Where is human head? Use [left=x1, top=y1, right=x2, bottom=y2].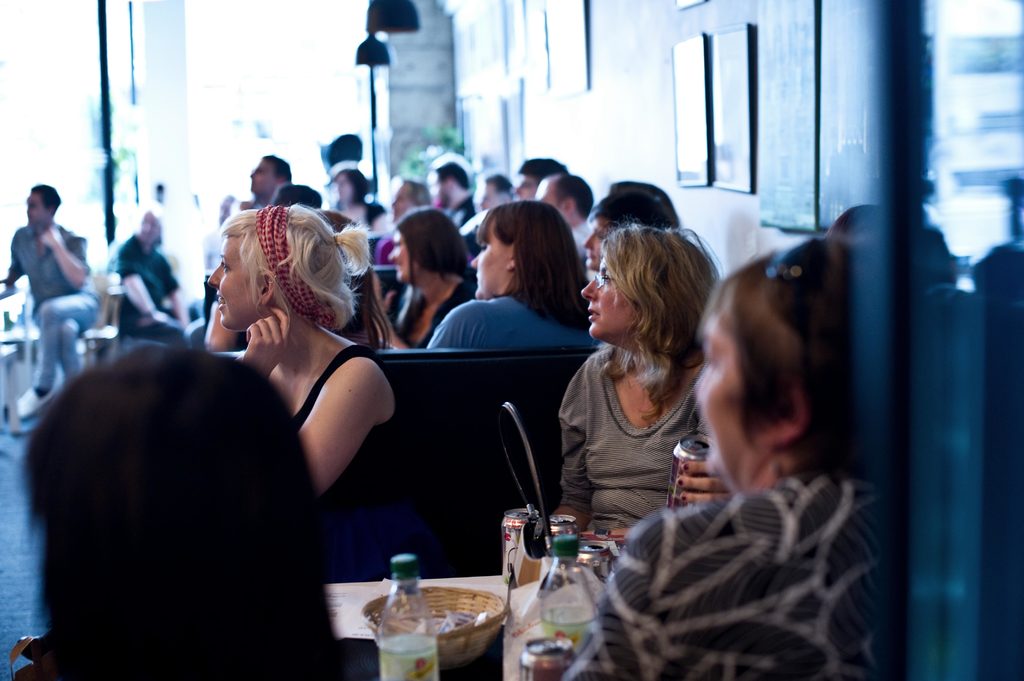
[left=582, top=179, right=684, bottom=252].
